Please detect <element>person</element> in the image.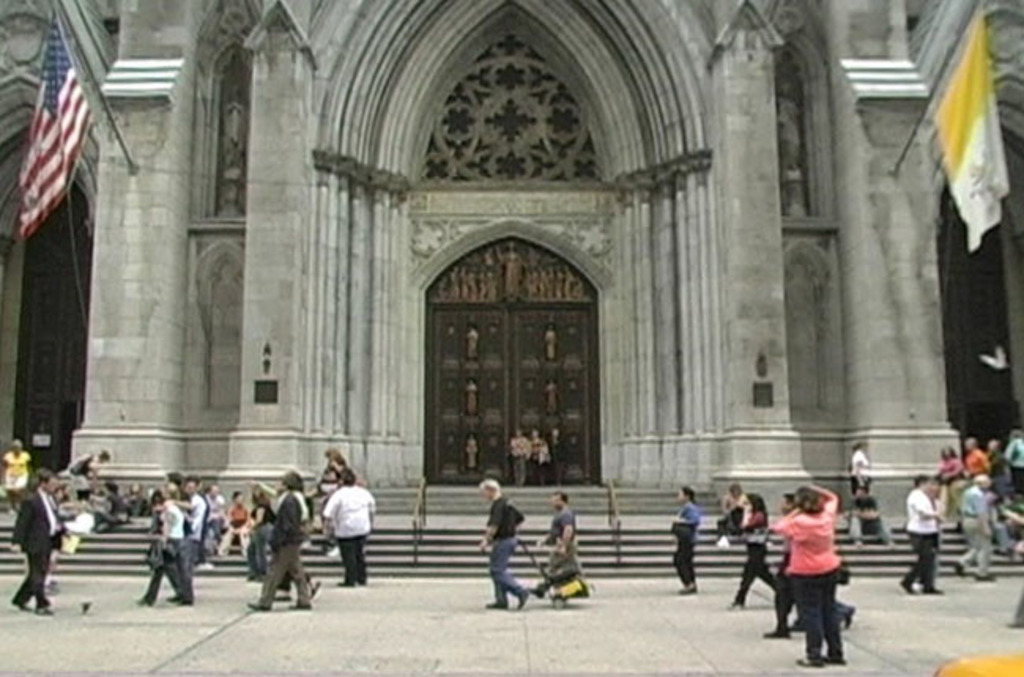
l=671, t=485, r=701, b=597.
